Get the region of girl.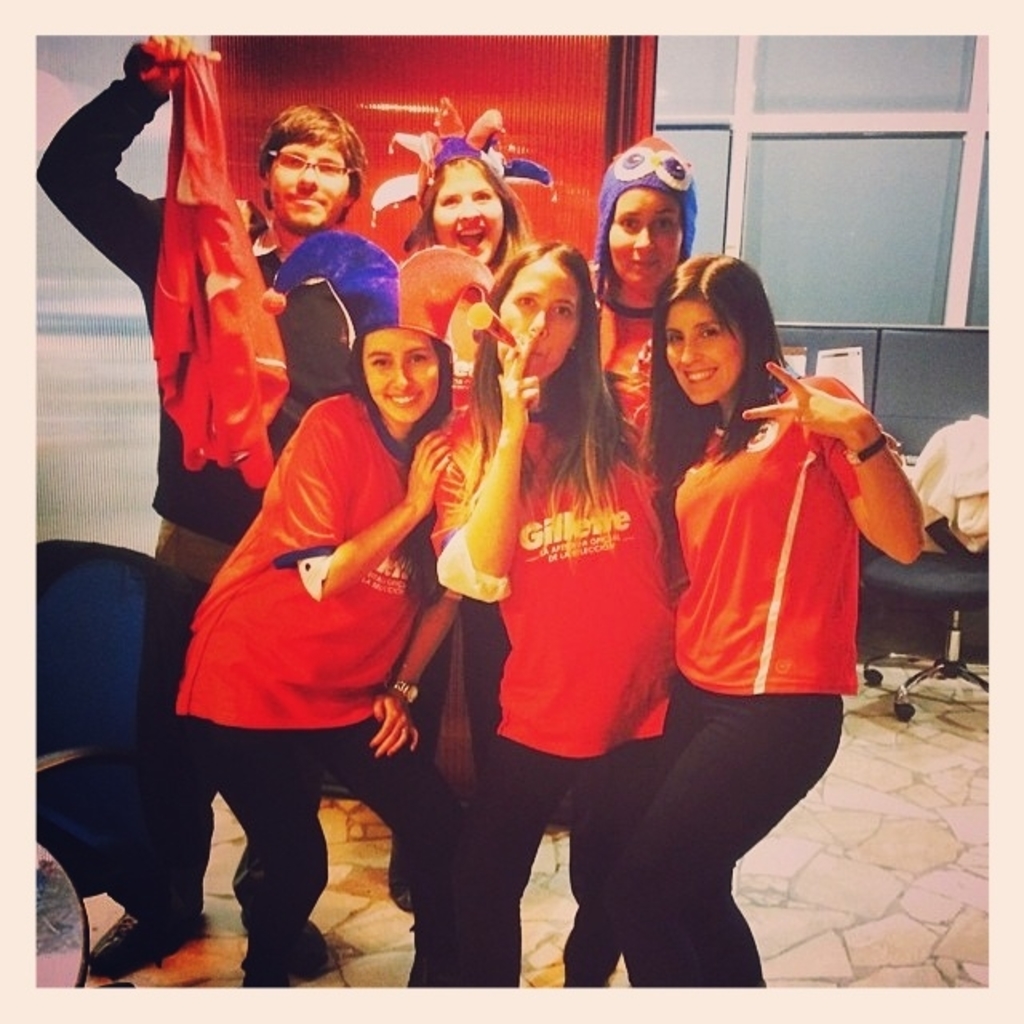
(370, 99, 550, 914).
